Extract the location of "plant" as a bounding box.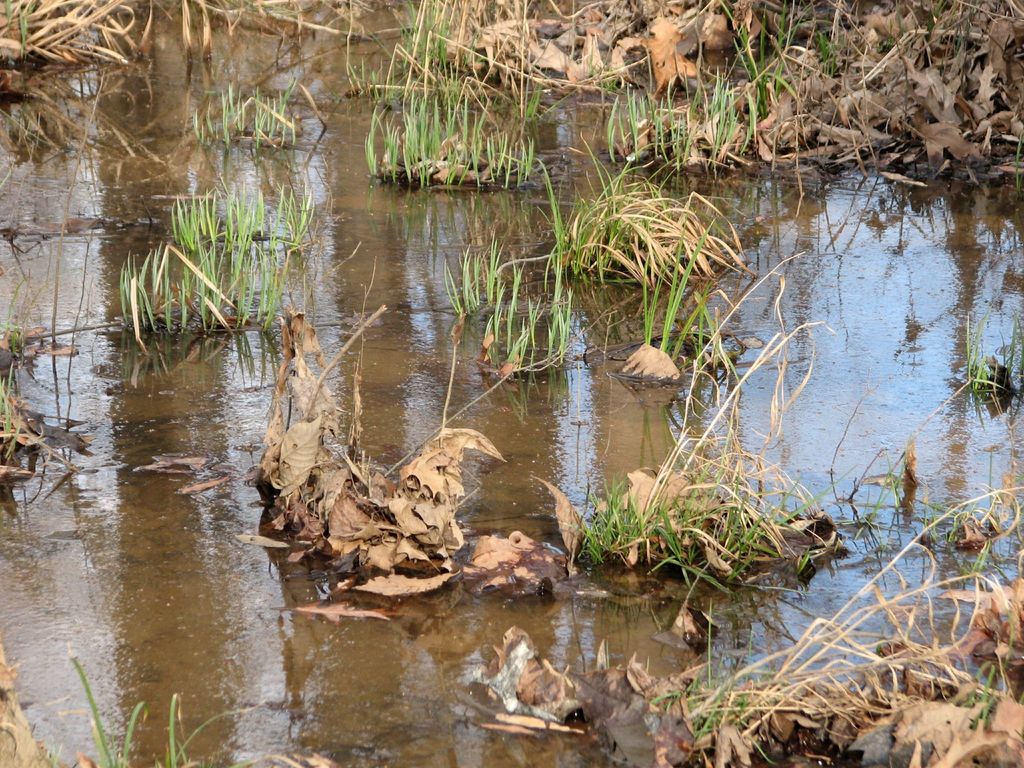
[left=629, top=202, right=721, bottom=378].
